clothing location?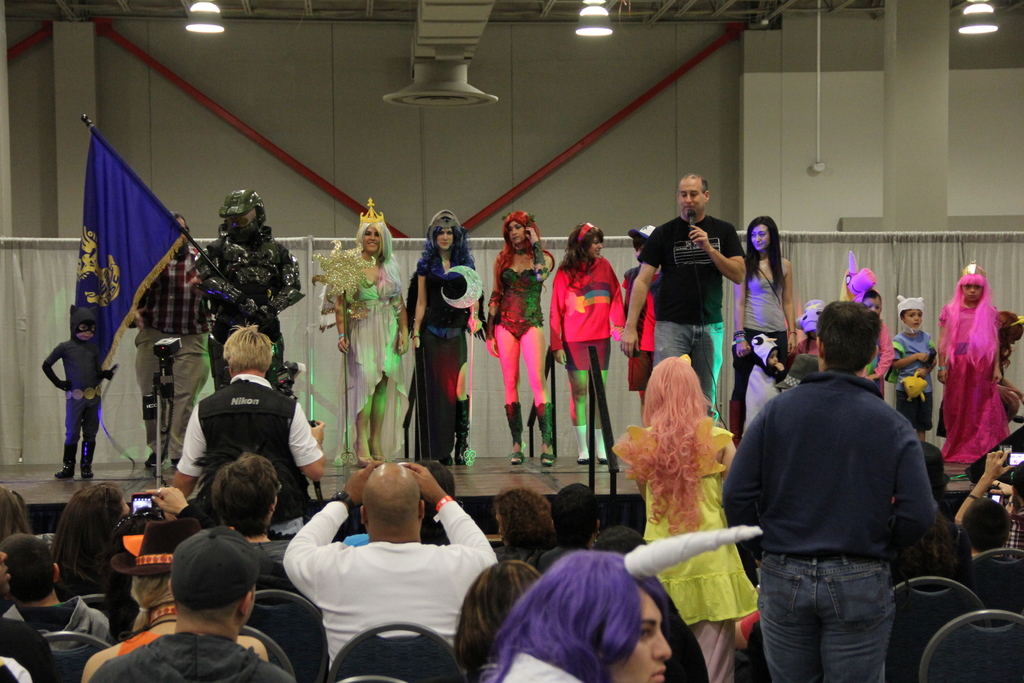
Rect(566, 339, 613, 369)
